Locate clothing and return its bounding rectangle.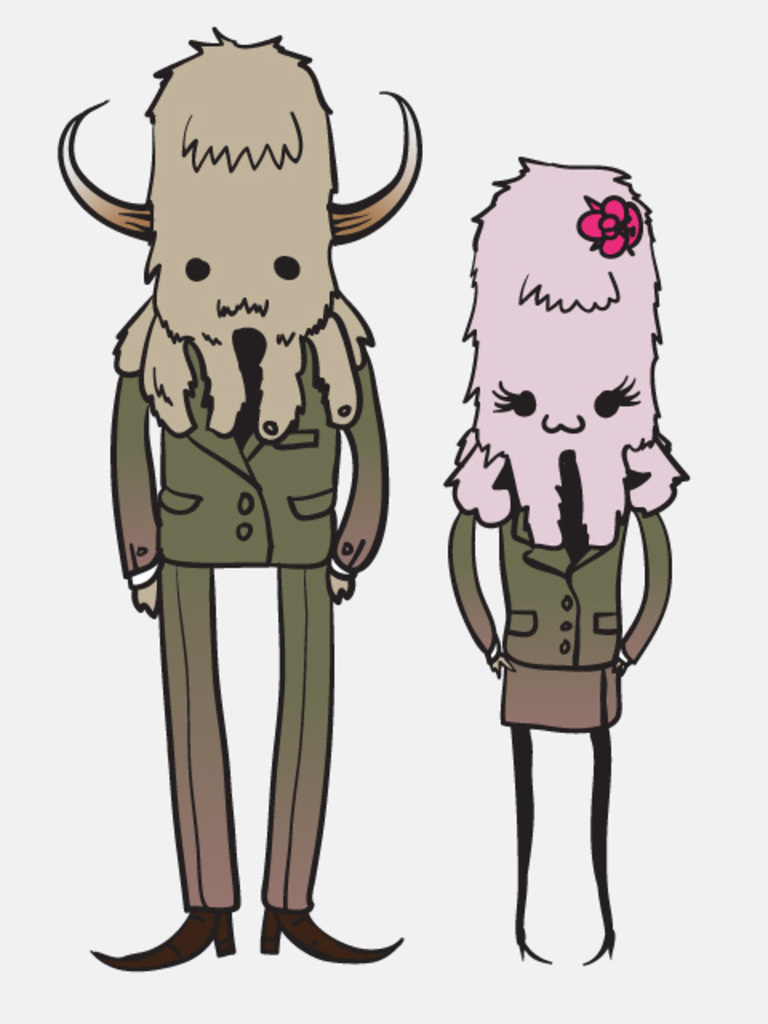
{"left": 88, "top": 133, "right": 402, "bottom": 917}.
